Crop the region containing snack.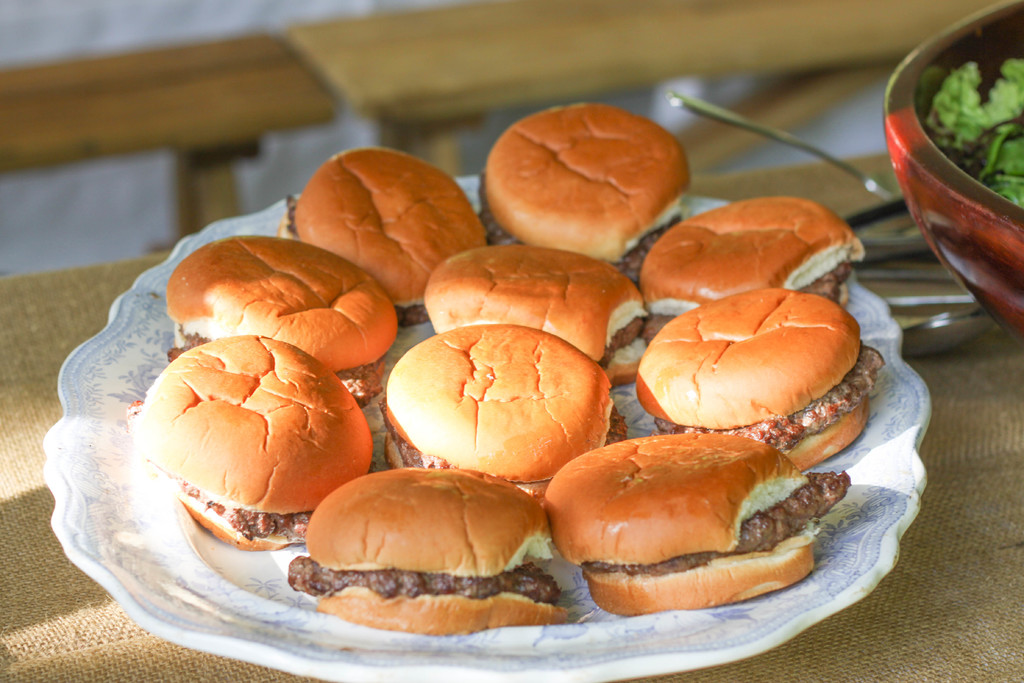
Crop region: box(547, 431, 851, 601).
